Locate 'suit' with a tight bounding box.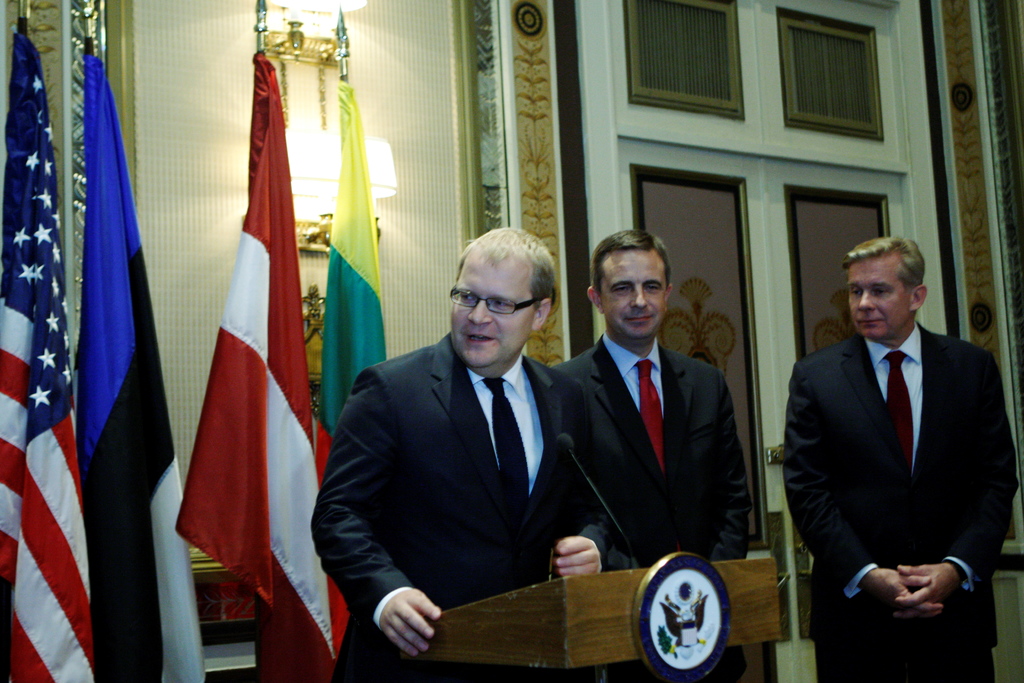
box=[783, 320, 1021, 682].
